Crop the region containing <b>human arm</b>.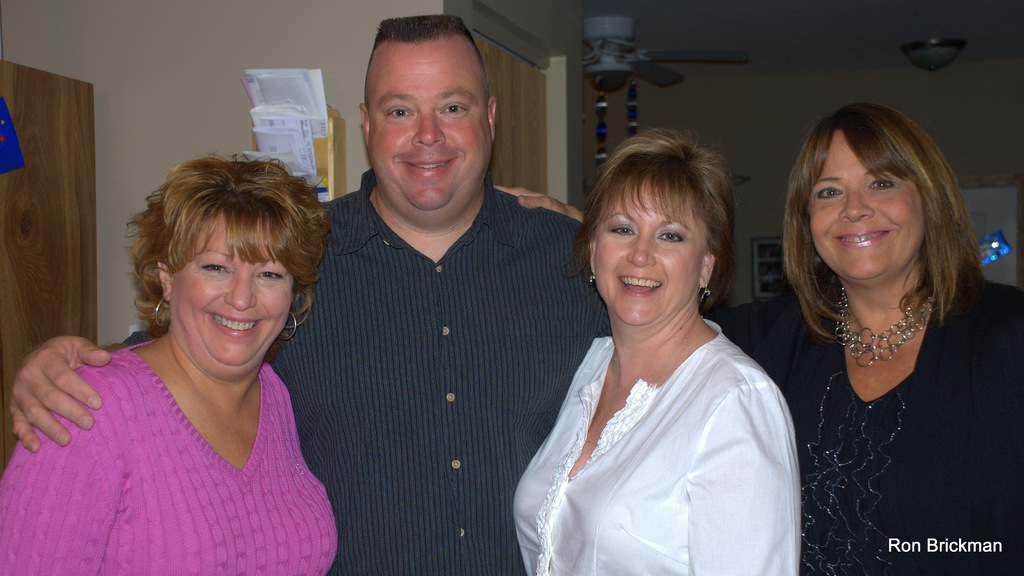
Crop region: (x1=0, y1=343, x2=132, y2=575).
